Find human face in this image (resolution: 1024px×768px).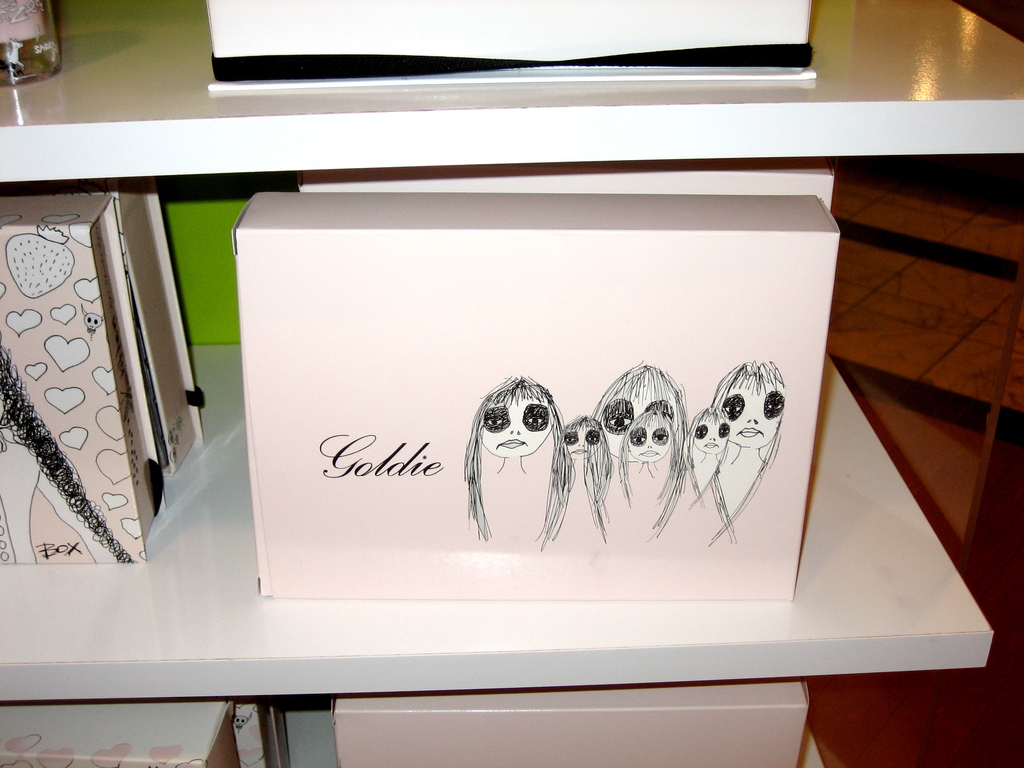
rect(486, 396, 550, 456).
